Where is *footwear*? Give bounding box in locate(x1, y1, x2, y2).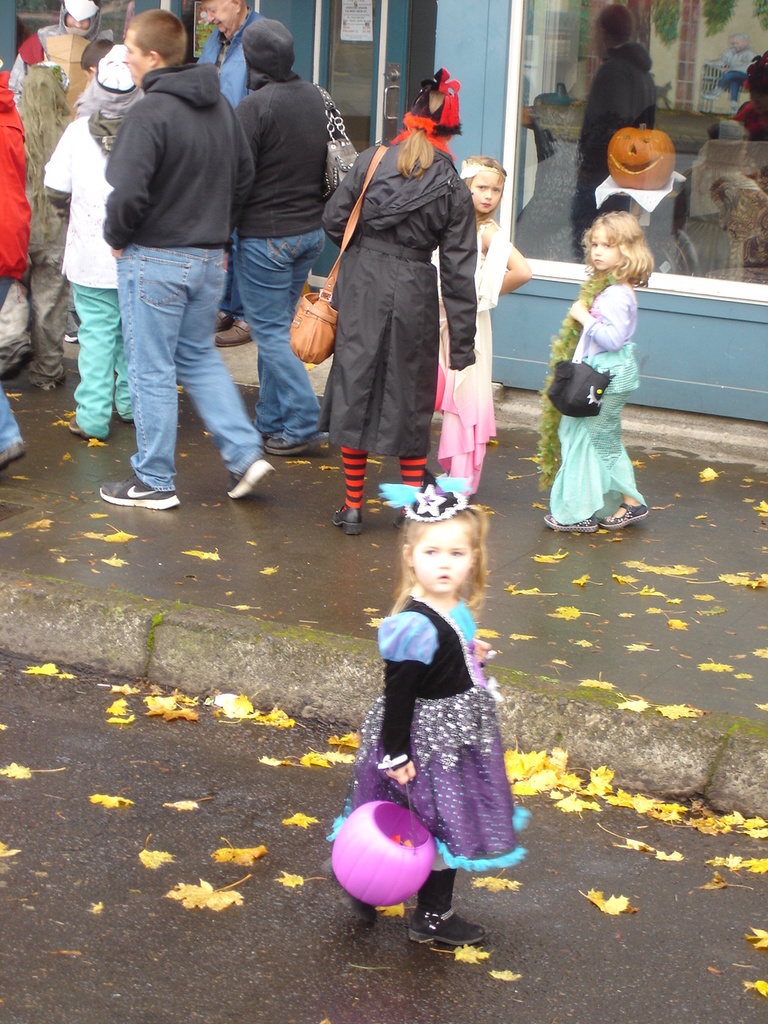
locate(92, 477, 189, 515).
